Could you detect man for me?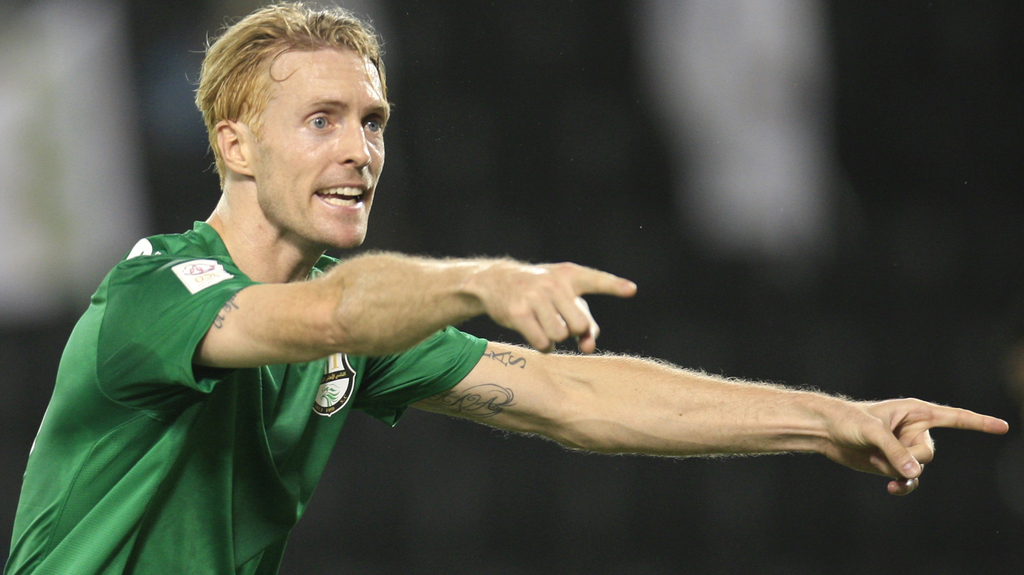
Detection result: left=47, top=124, right=1020, bottom=530.
